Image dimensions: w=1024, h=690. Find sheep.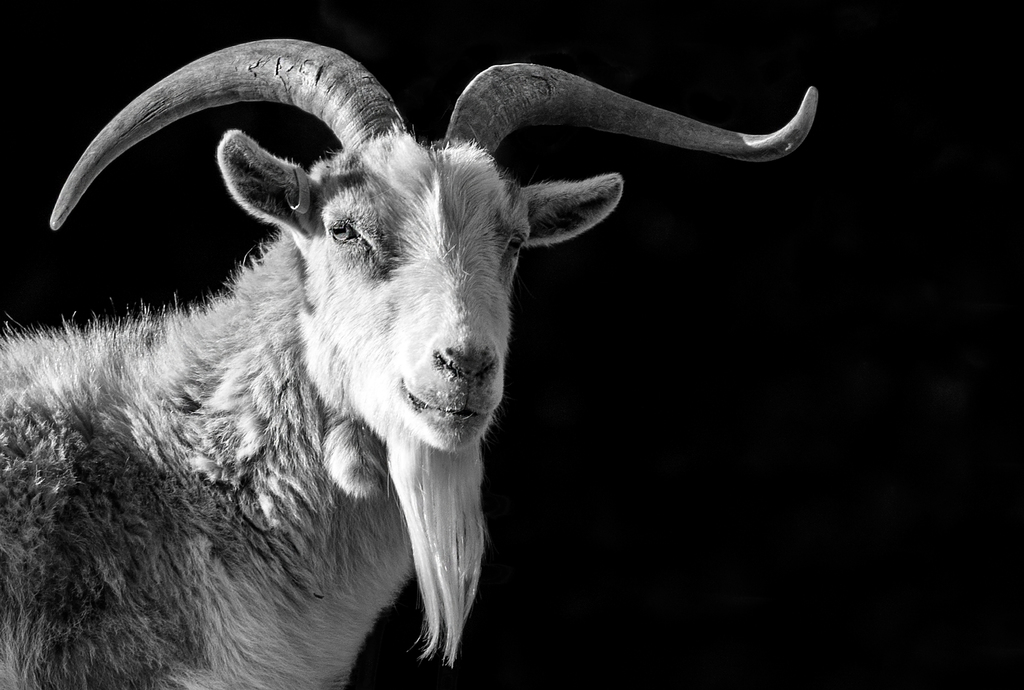
(13, 4, 805, 689).
